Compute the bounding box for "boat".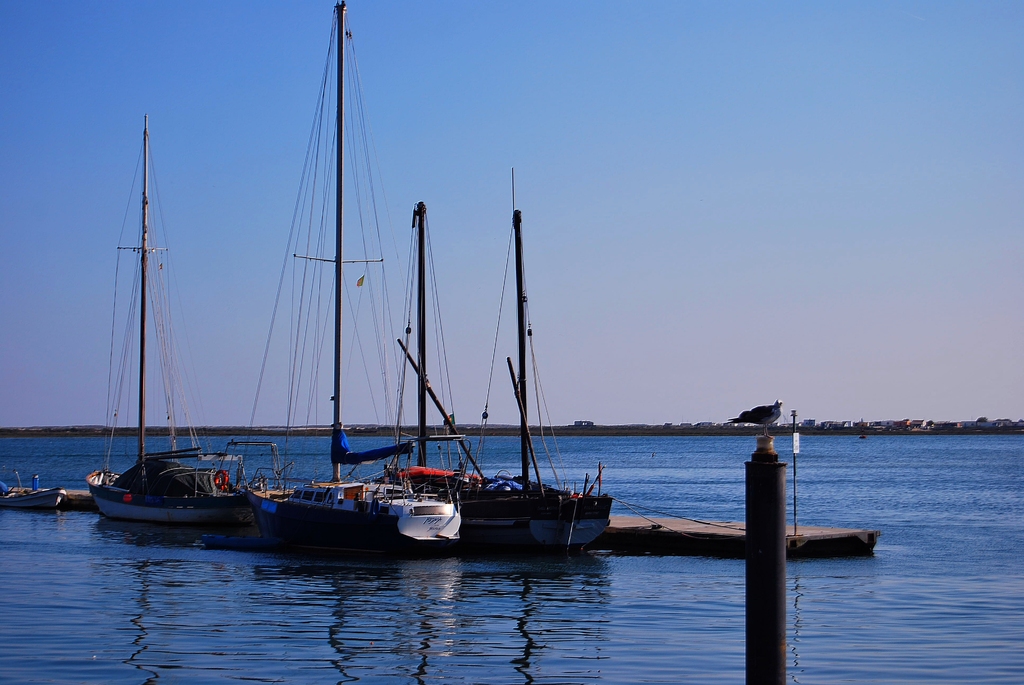
417,198,611,553.
